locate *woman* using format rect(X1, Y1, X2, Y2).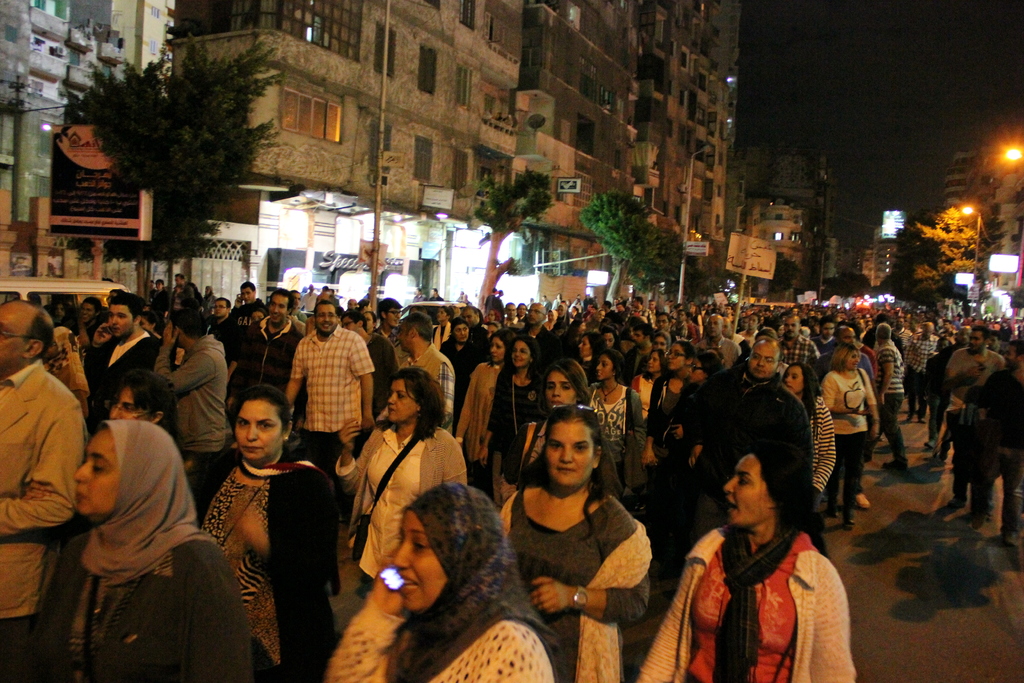
rect(497, 393, 663, 668).
